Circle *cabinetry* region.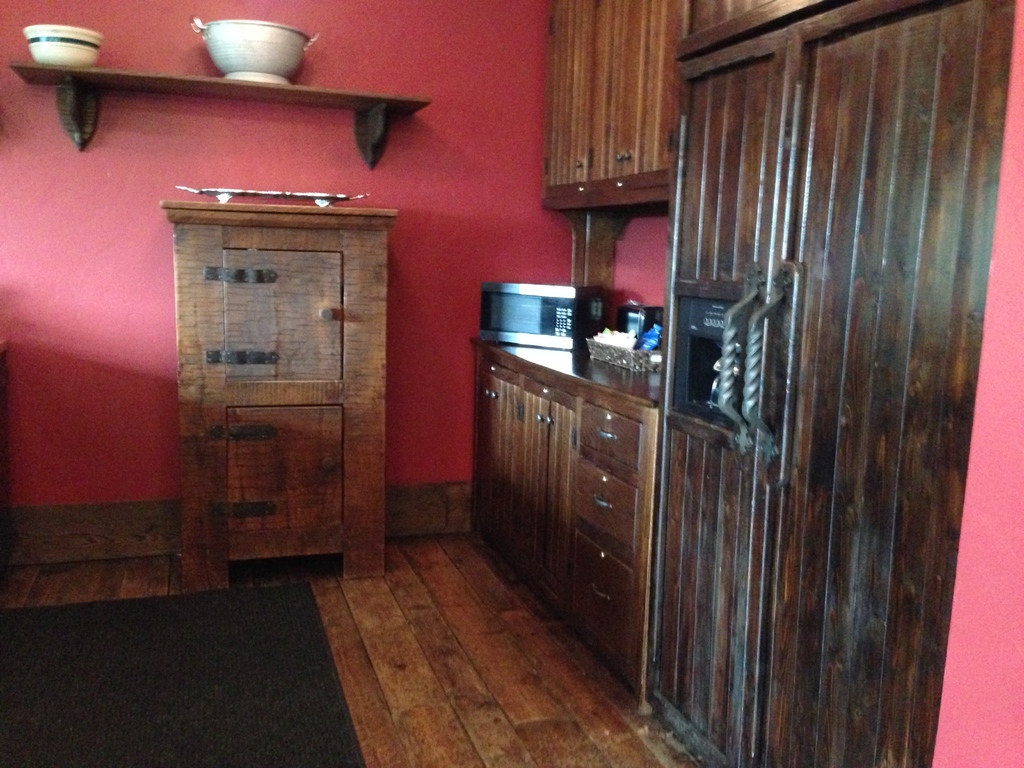
Region: rect(562, 527, 636, 654).
